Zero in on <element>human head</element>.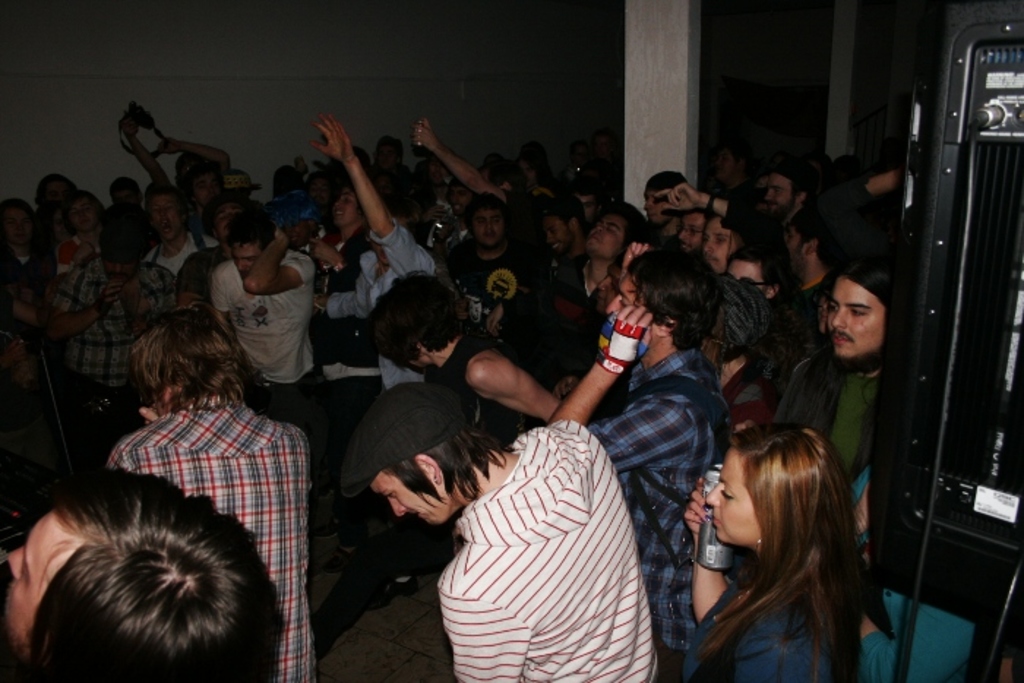
Zeroed in: rect(715, 143, 749, 183).
